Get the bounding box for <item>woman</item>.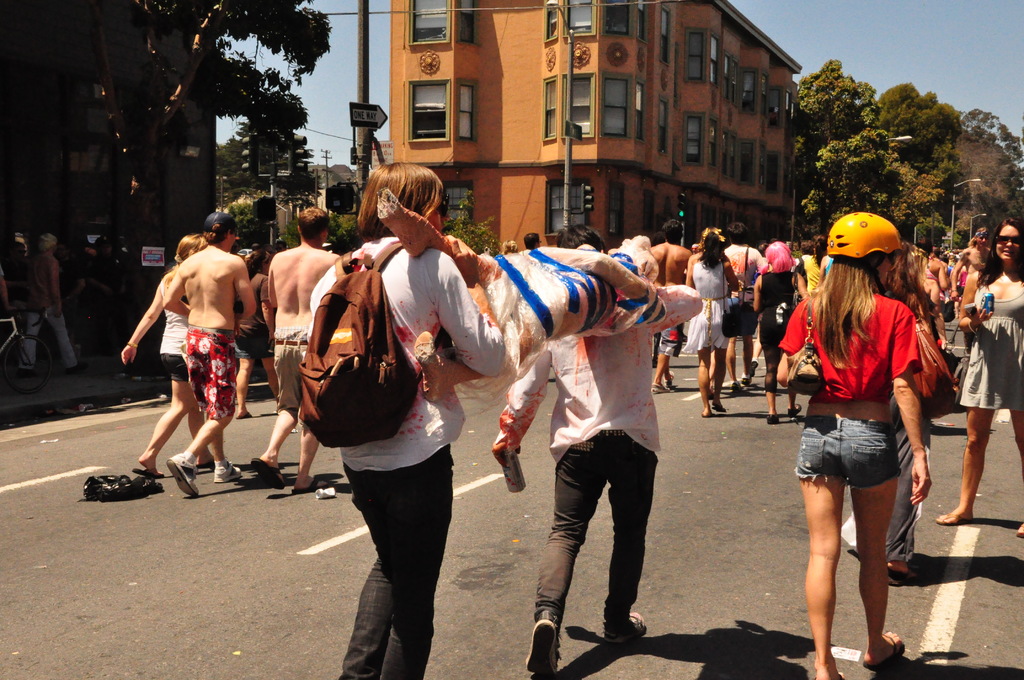
pyautogui.locateOnScreen(129, 232, 216, 478).
